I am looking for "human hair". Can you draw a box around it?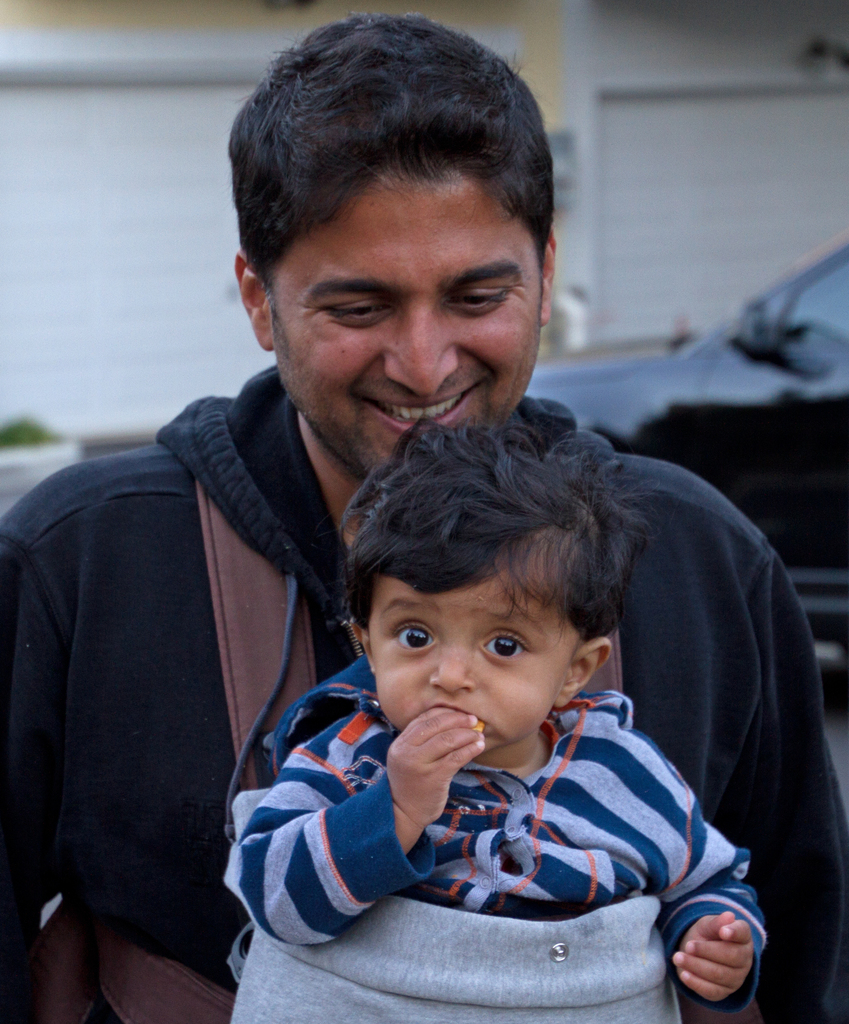
Sure, the bounding box is 230,13,552,325.
